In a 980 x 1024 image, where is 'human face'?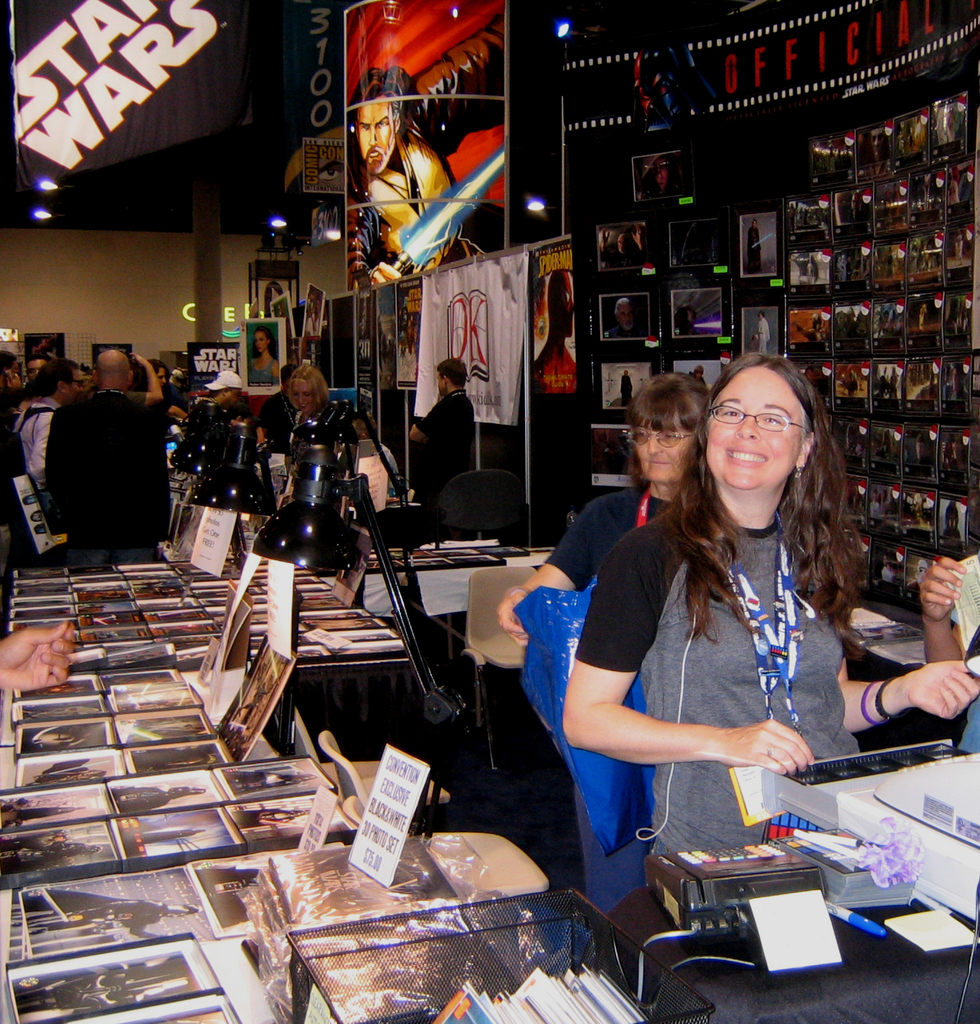
706:365:802:490.
